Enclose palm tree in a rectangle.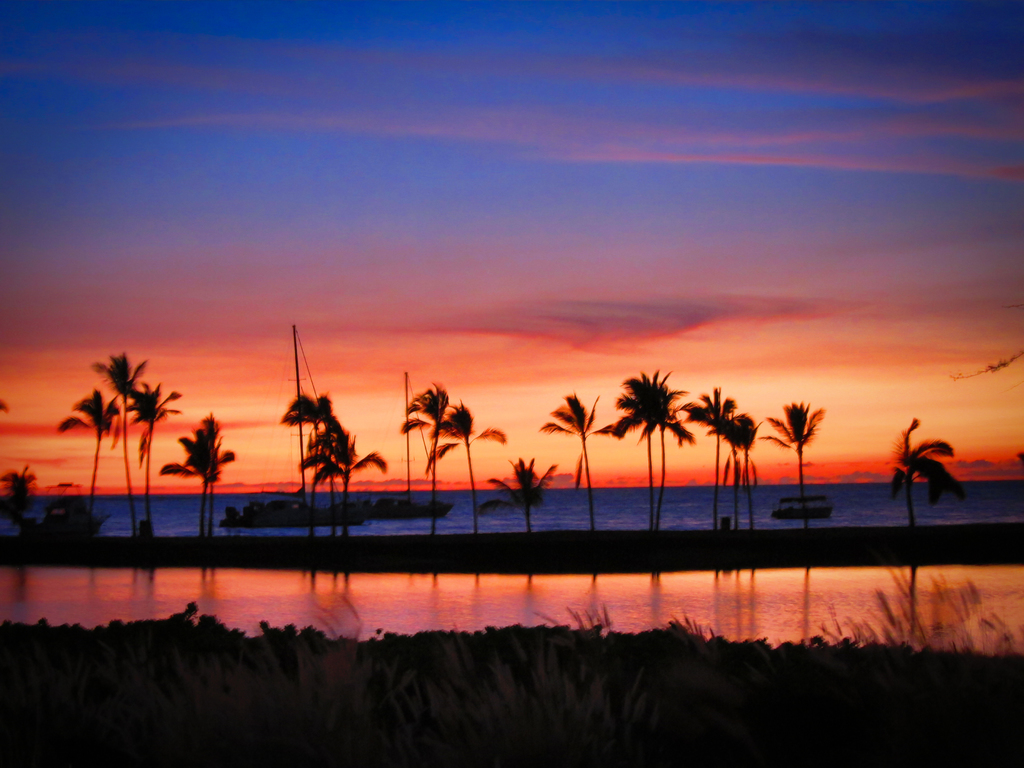
(x1=100, y1=343, x2=143, y2=498).
